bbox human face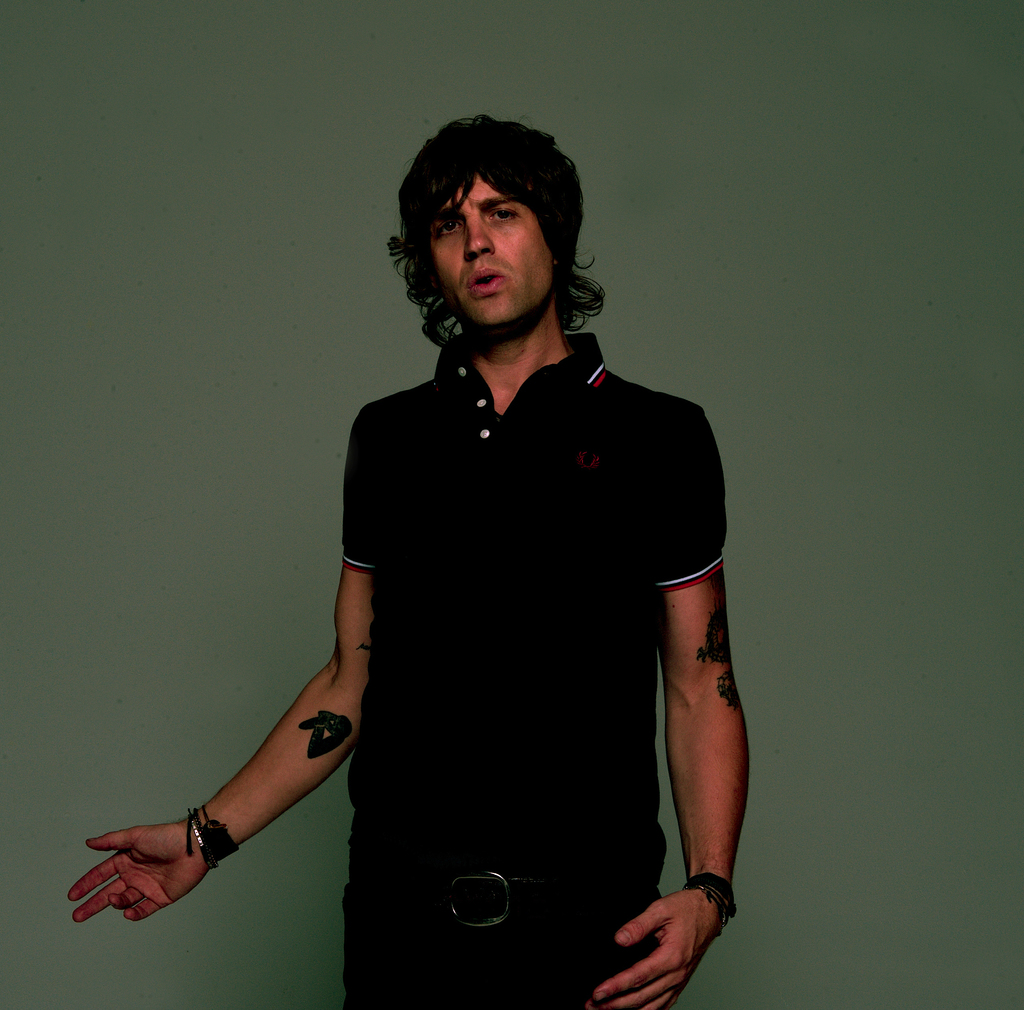
424,168,550,325
